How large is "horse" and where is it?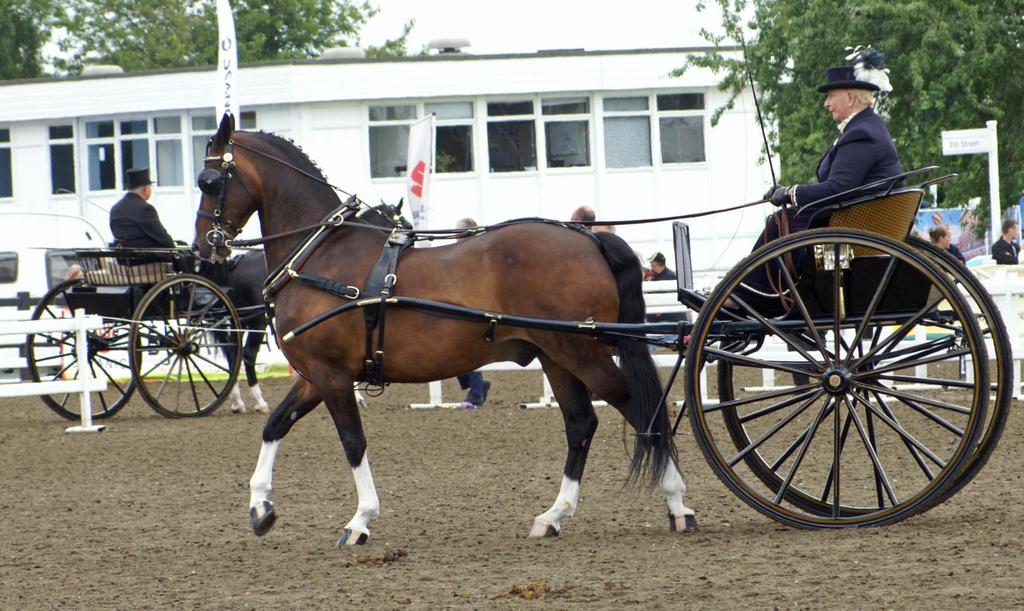
Bounding box: locate(191, 113, 700, 547).
